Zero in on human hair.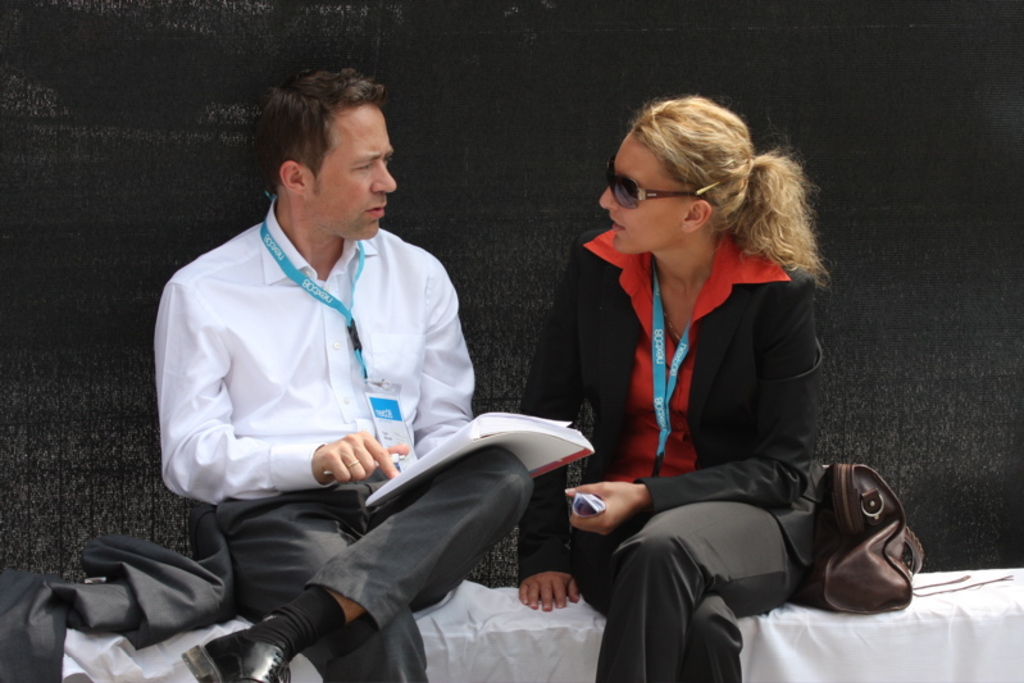
Zeroed in: (x1=256, y1=67, x2=387, y2=201).
